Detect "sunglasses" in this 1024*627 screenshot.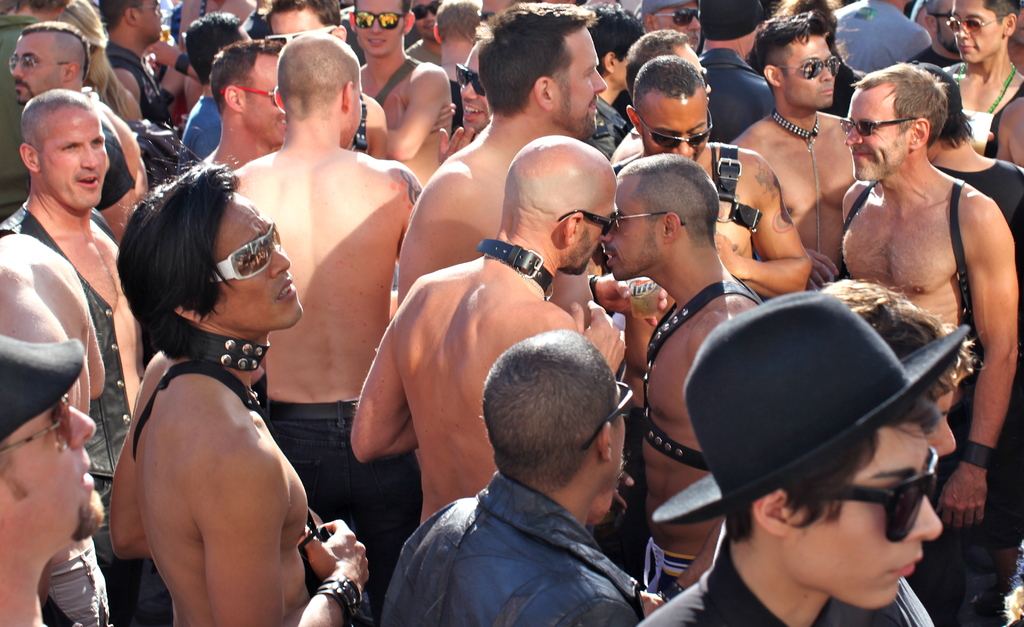
Detection: 561/217/615/234.
